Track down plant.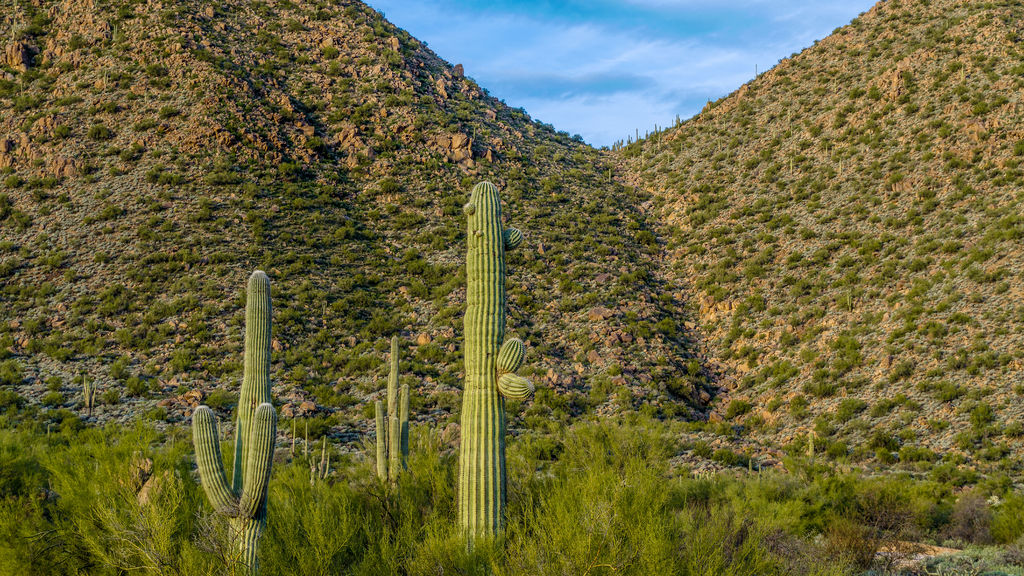
Tracked to x1=31, y1=319, x2=73, y2=364.
